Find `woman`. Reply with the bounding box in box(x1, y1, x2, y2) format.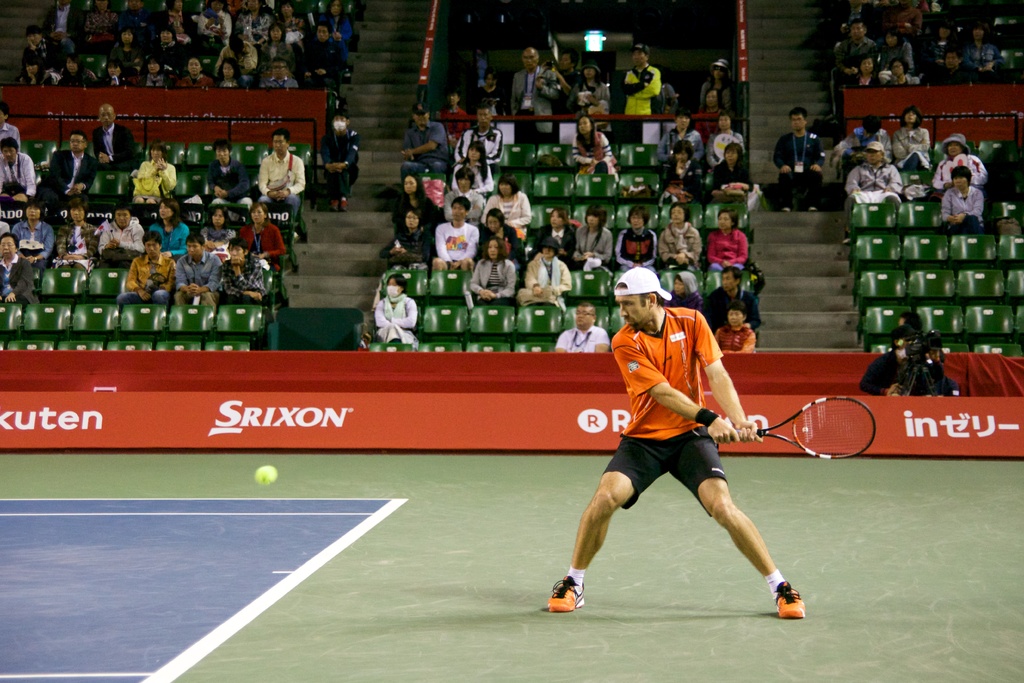
box(384, 209, 426, 275).
